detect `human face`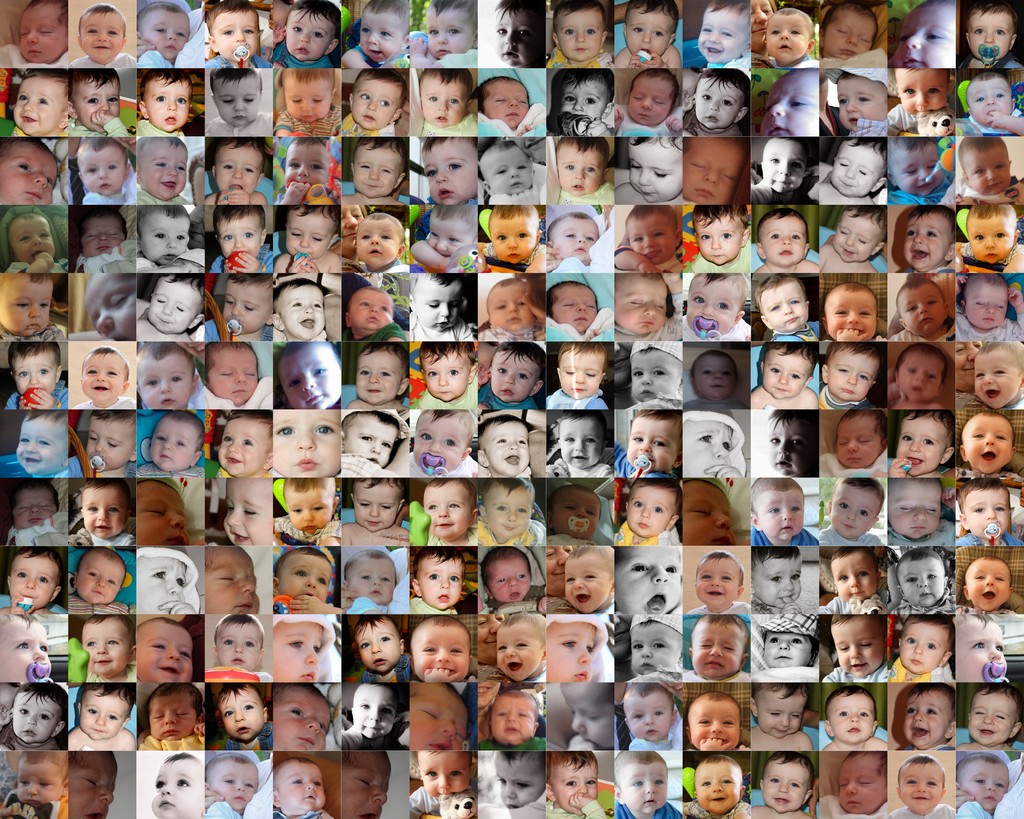
[left=74, top=556, right=122, bottom=607]
